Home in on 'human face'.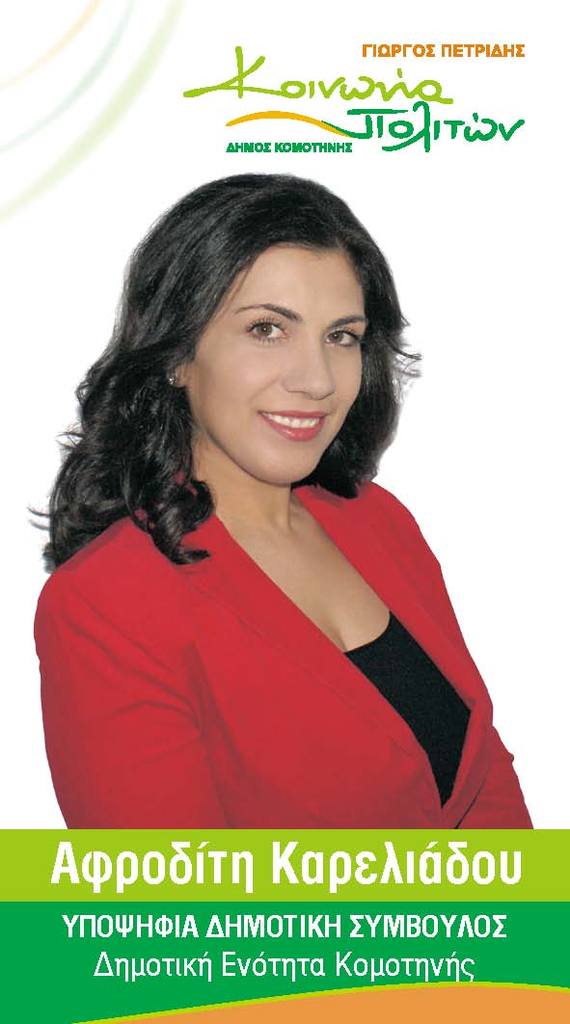
Homed in at region(190, 247, 364, 484).
